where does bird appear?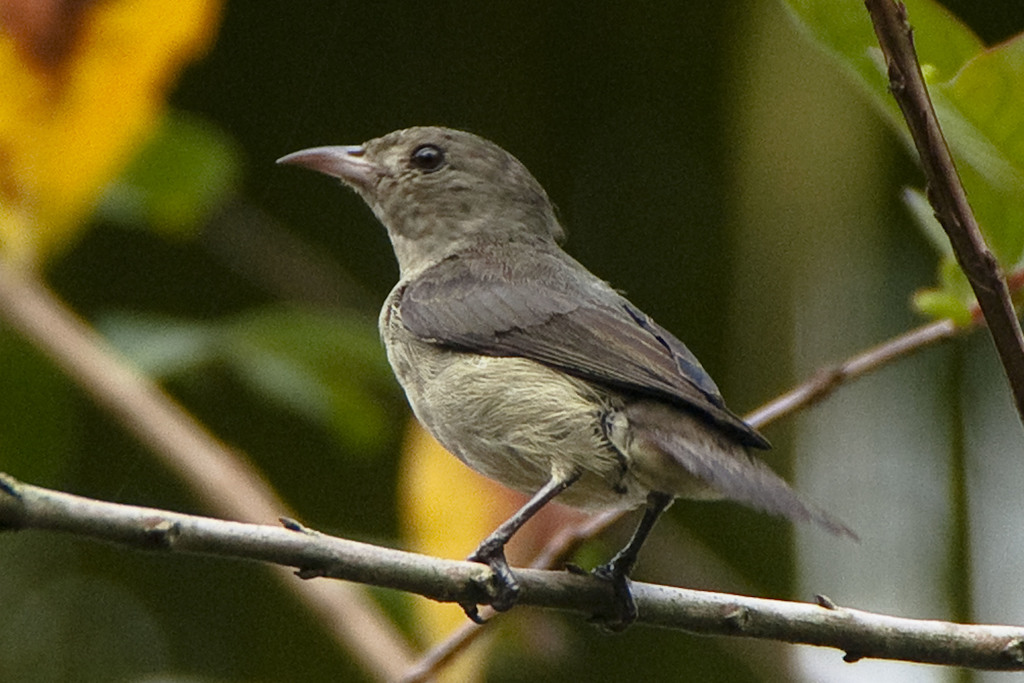
Appears at left=277, top=126, right=867, bottom=615.
